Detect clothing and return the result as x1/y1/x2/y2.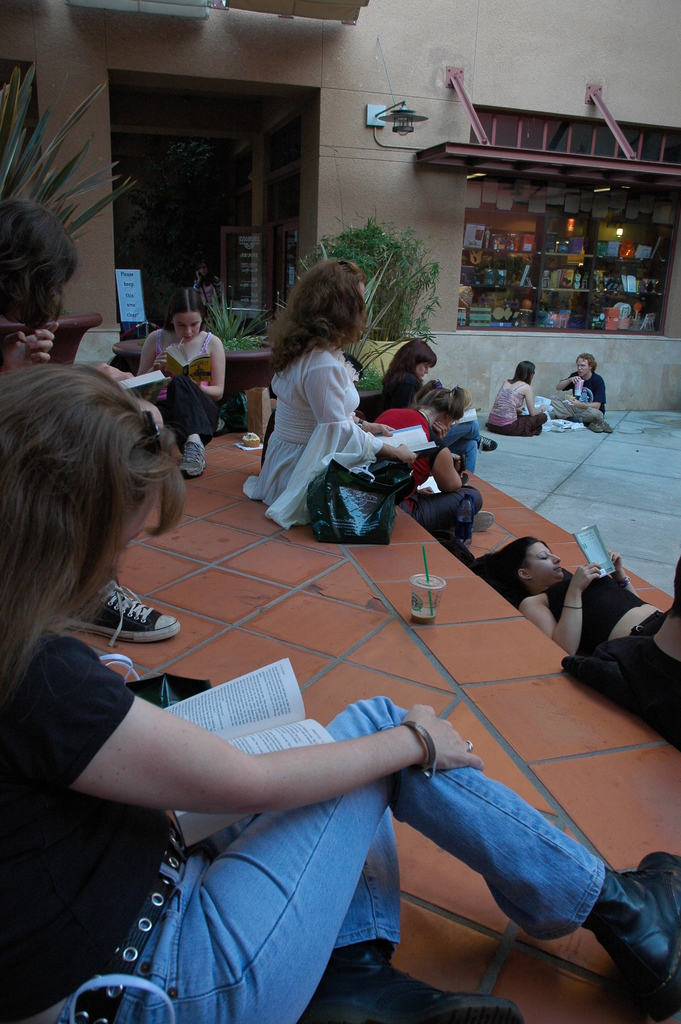
251/320/403/527.
